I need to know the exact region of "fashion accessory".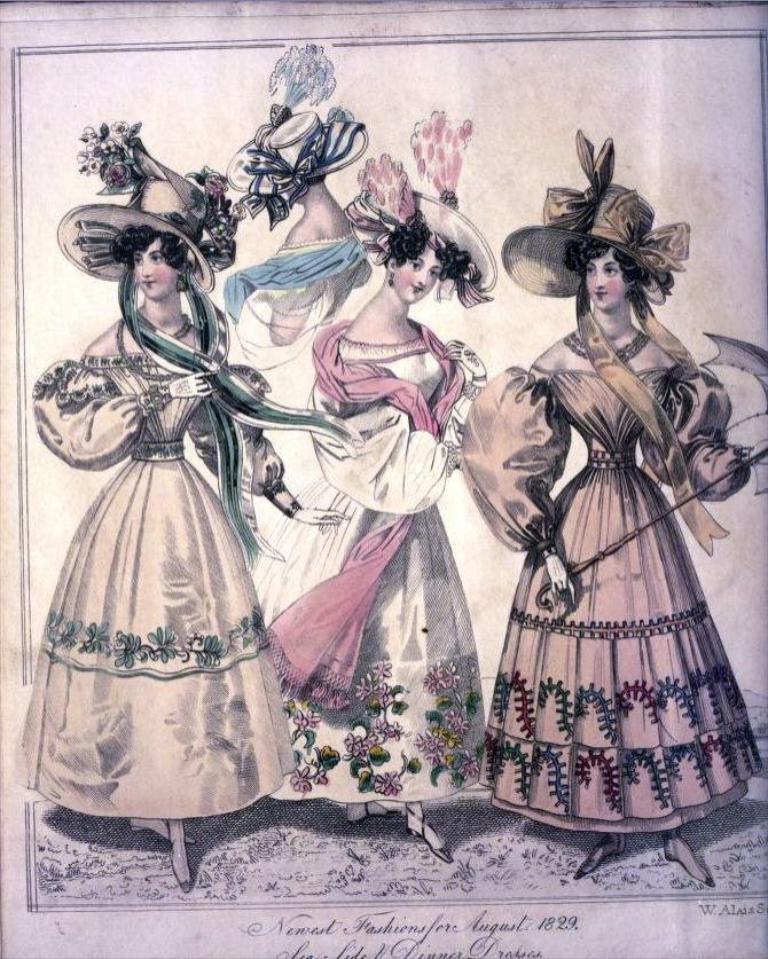
Region: bbox(578, 832, 625, 879).
